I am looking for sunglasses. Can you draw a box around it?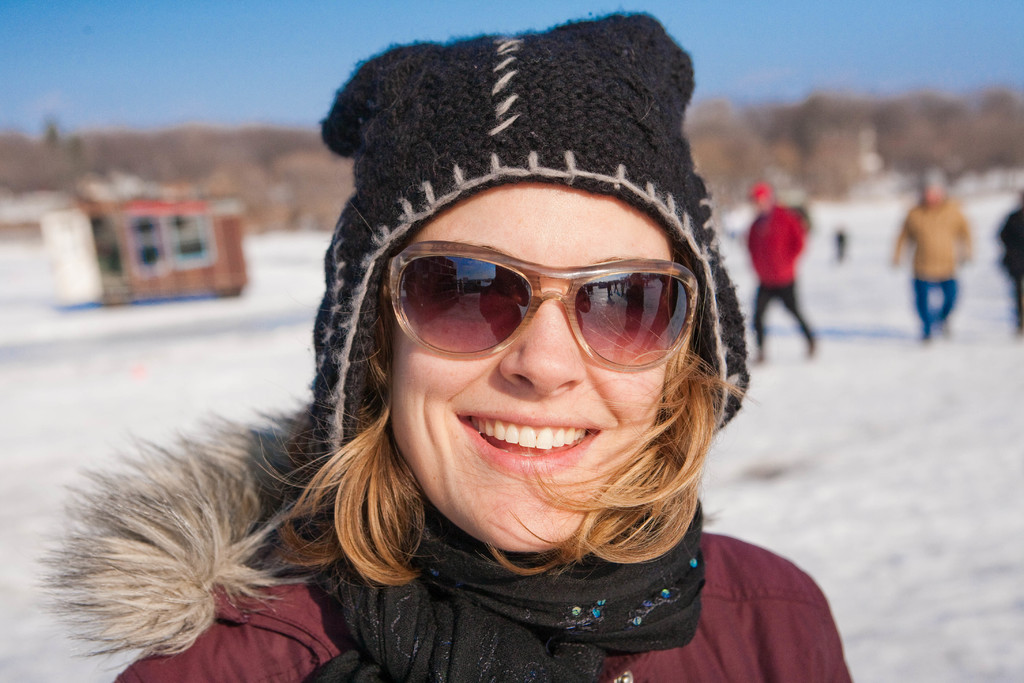
Sure, the bounding box is <bbox>383, 241, 700, 372</bbox>.
